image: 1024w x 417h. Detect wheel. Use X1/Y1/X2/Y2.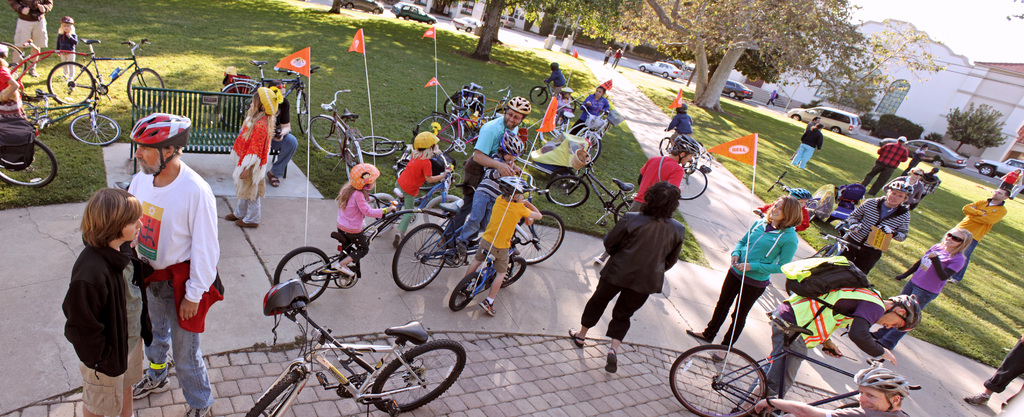
527/85/545/108.
